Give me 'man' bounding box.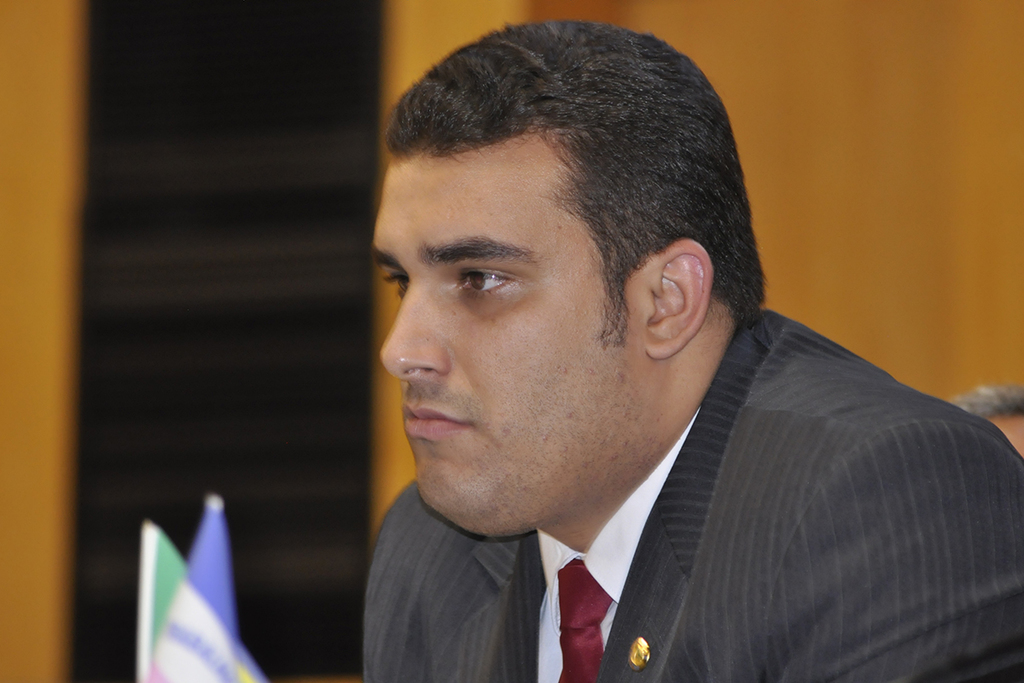
{"x1": 363, "y1": 17, "x2": 1022, "y2": 681}.
